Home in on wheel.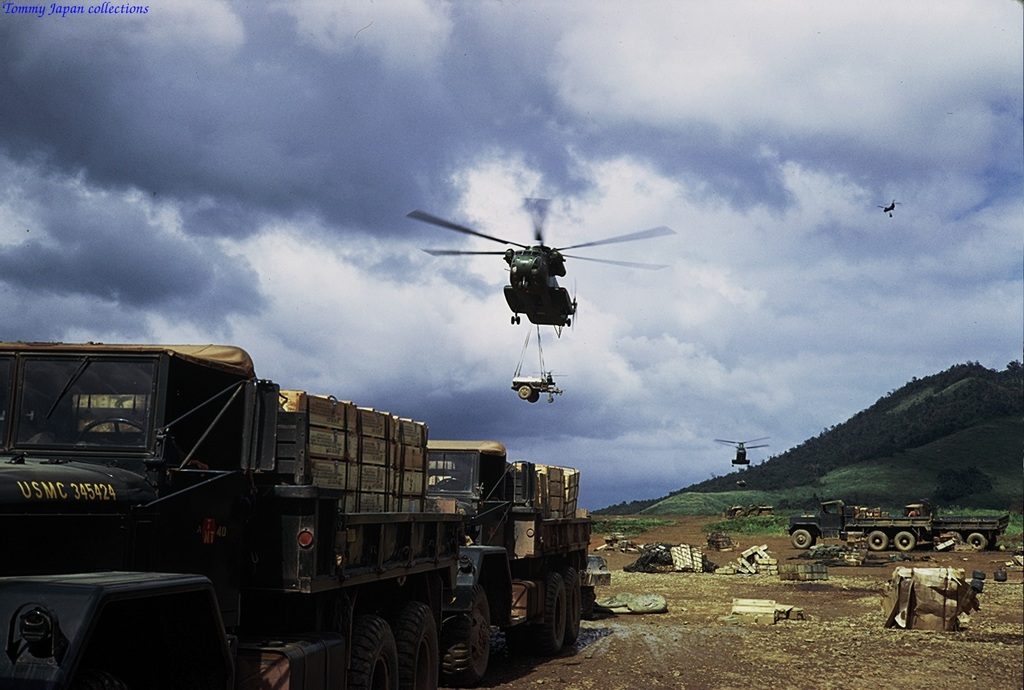
Homed in at bbox=[399, 604, 438, 689].
